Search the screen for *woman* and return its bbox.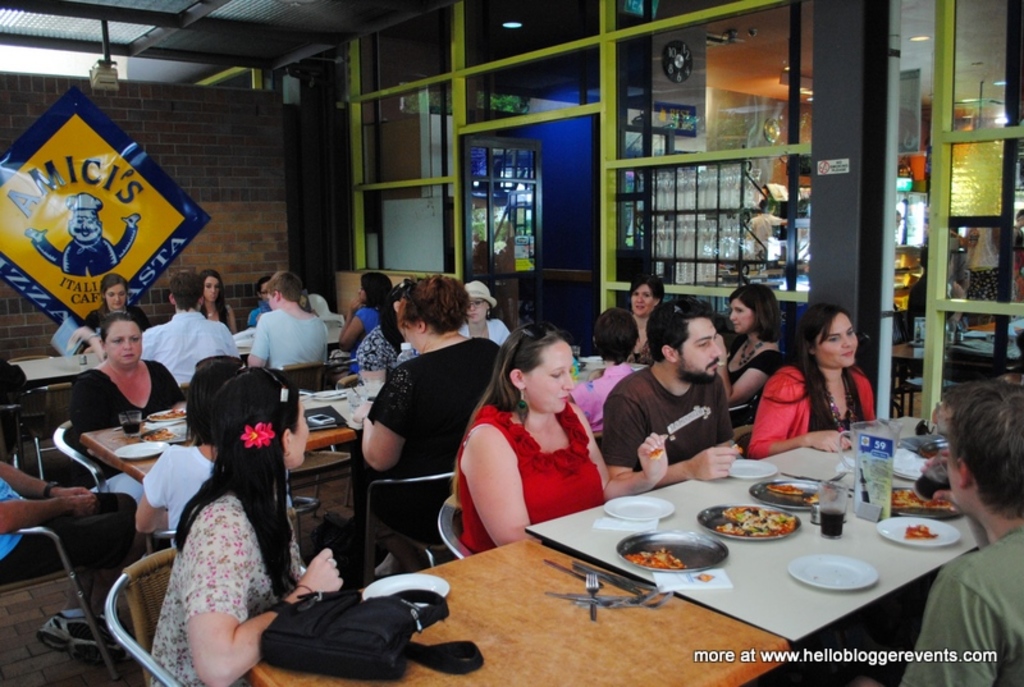
Found: box=[625, 280, 673, 363].
